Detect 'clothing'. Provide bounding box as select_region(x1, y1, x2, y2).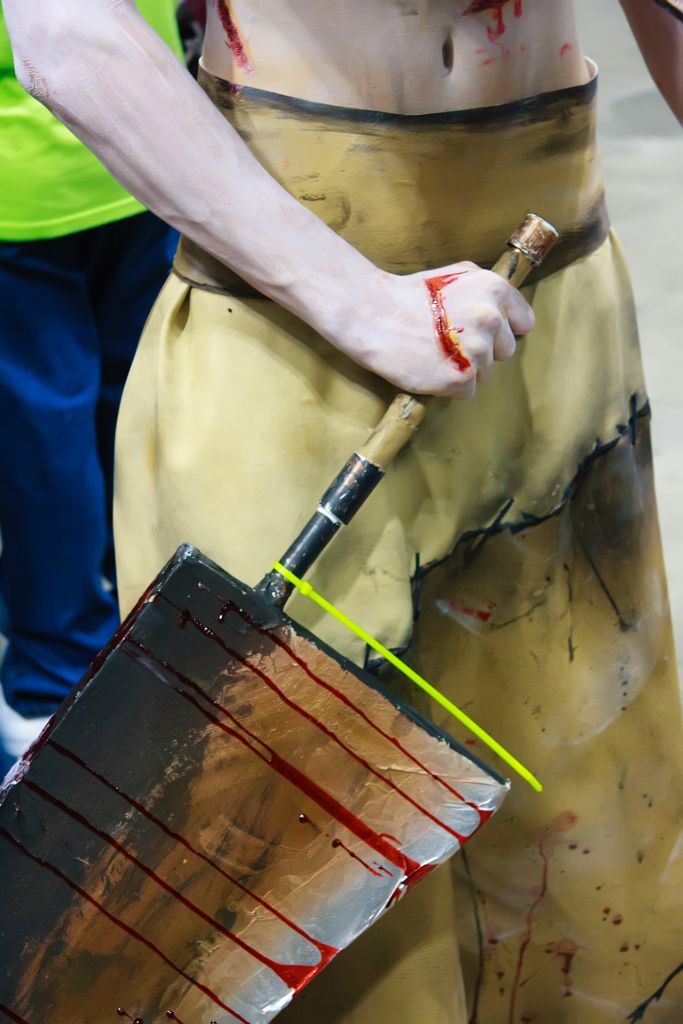
select_region(0, 0, 191, 718).
